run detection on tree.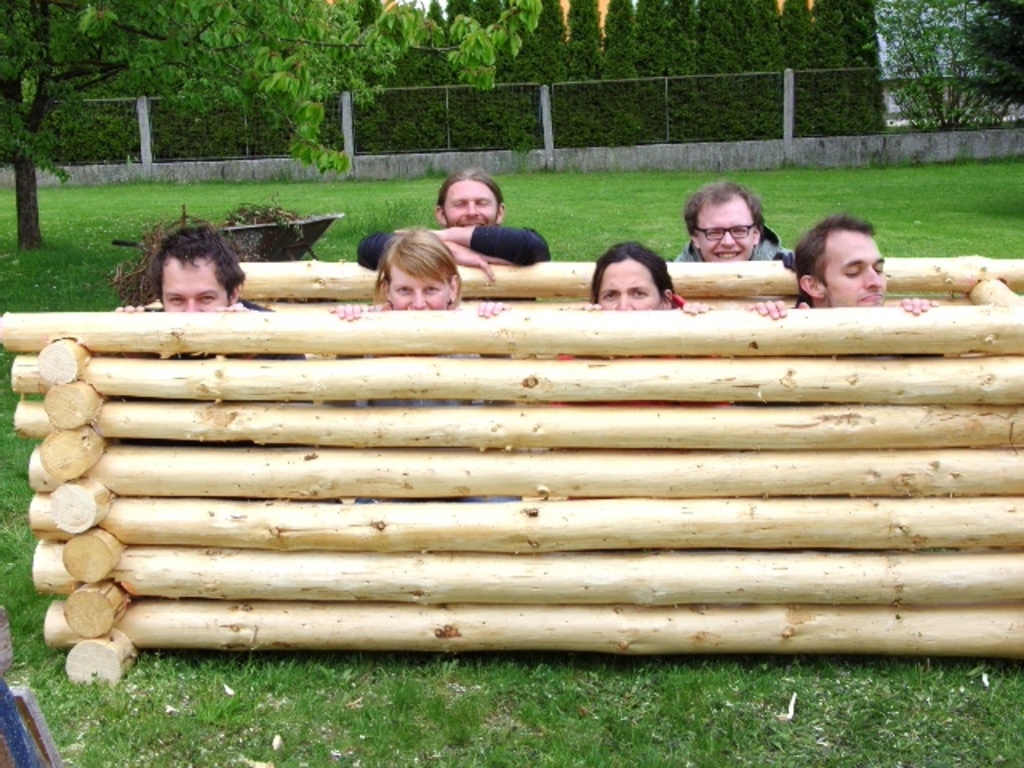
Result: 813/0/835/130.
